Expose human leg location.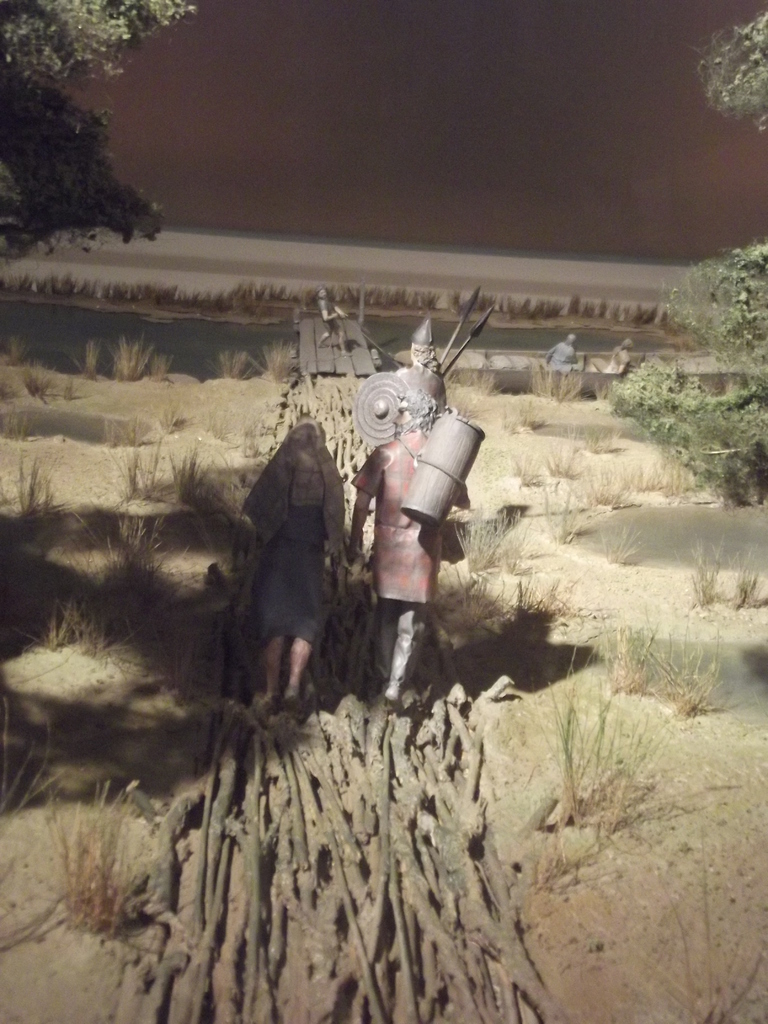
Exposed at region(380, 605, 413, 706).
